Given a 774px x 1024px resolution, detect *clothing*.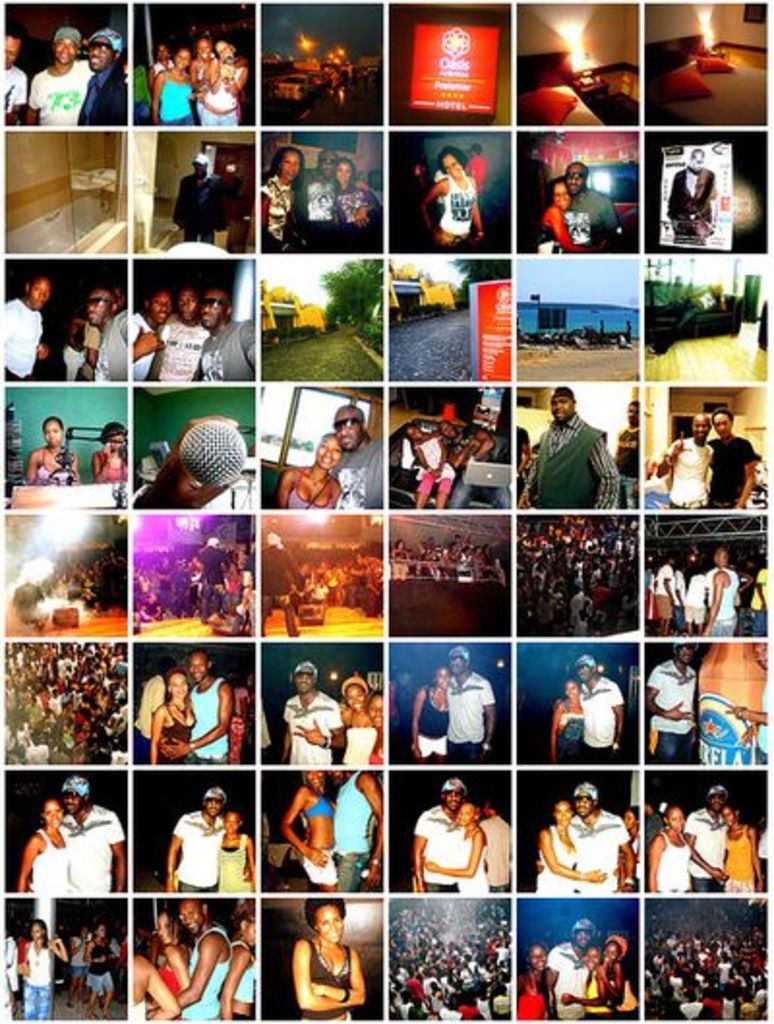
x1=284, y1=689, x2=337, y2=768.
